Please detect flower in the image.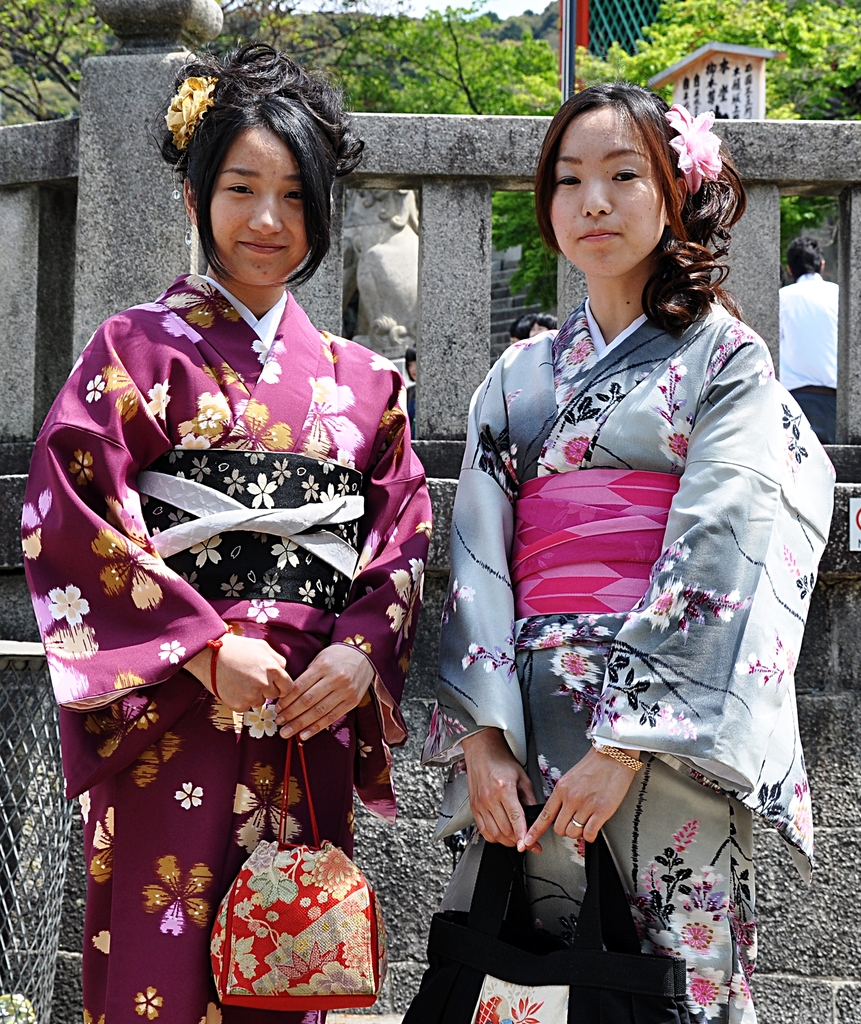
<bbox>174, 781, 204, 810</bbox>.
